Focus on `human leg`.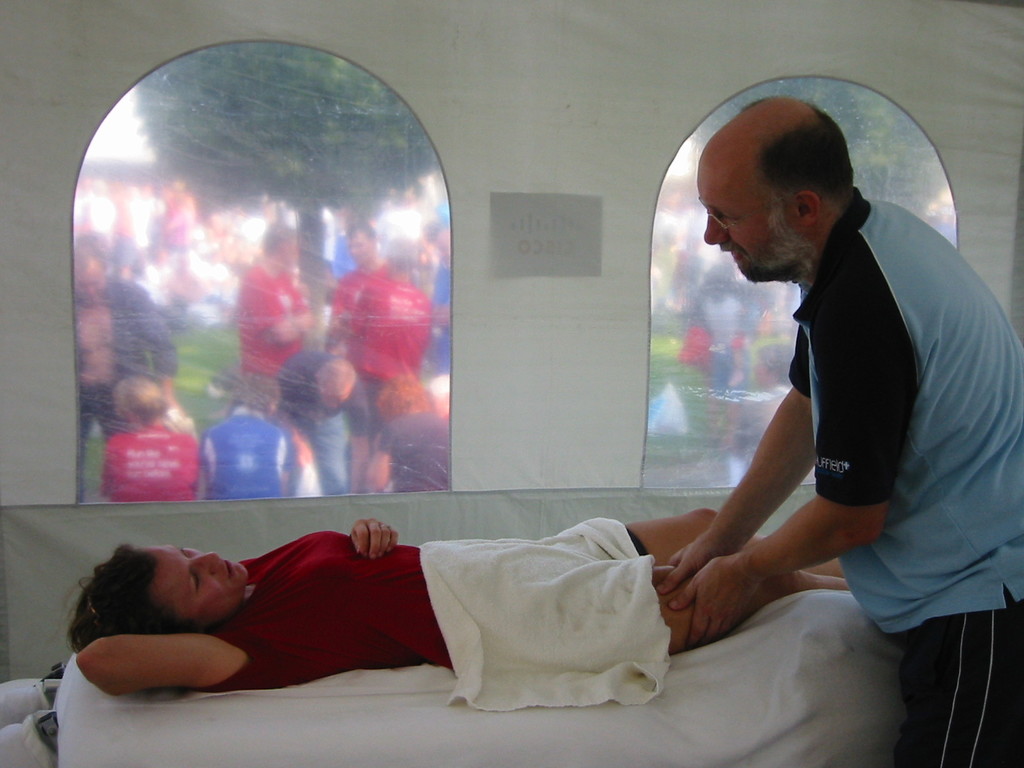
Focused at 890:608:1023:767.
